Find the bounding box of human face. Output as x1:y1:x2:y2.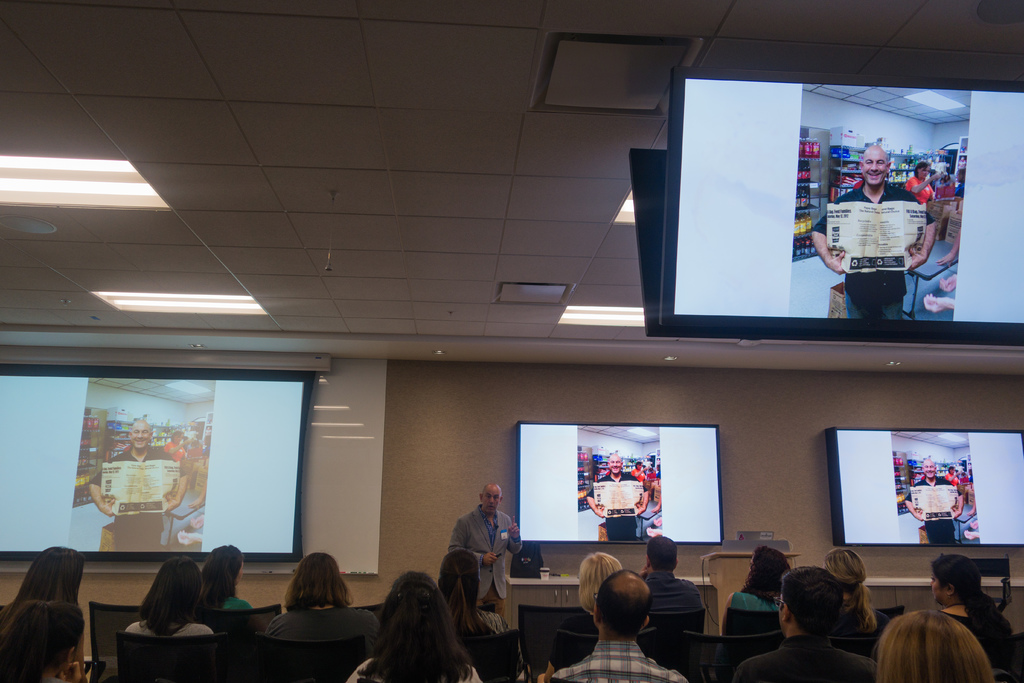
778:590:786:627.
